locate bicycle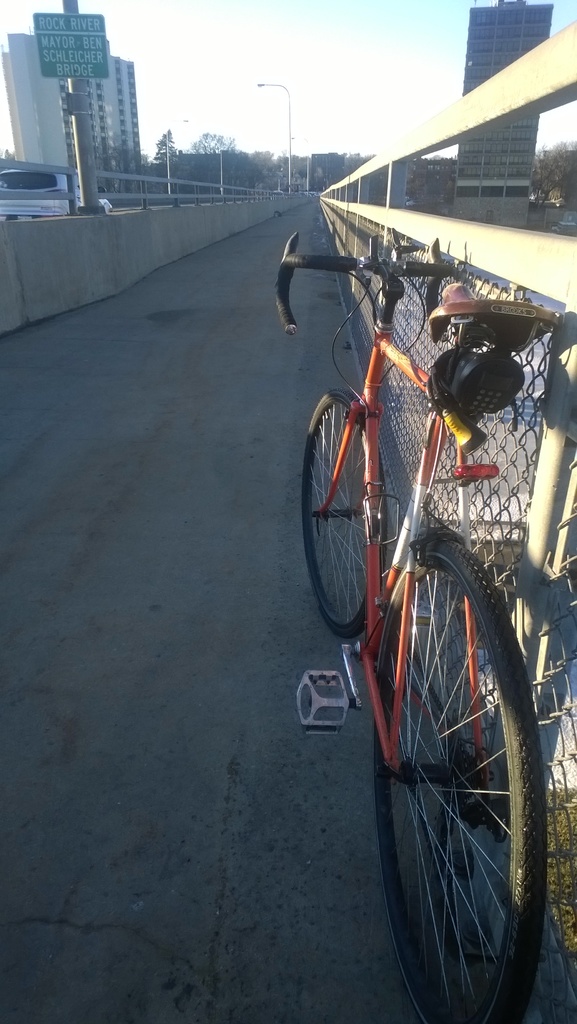
crop(284, 189, 569, 1003)
